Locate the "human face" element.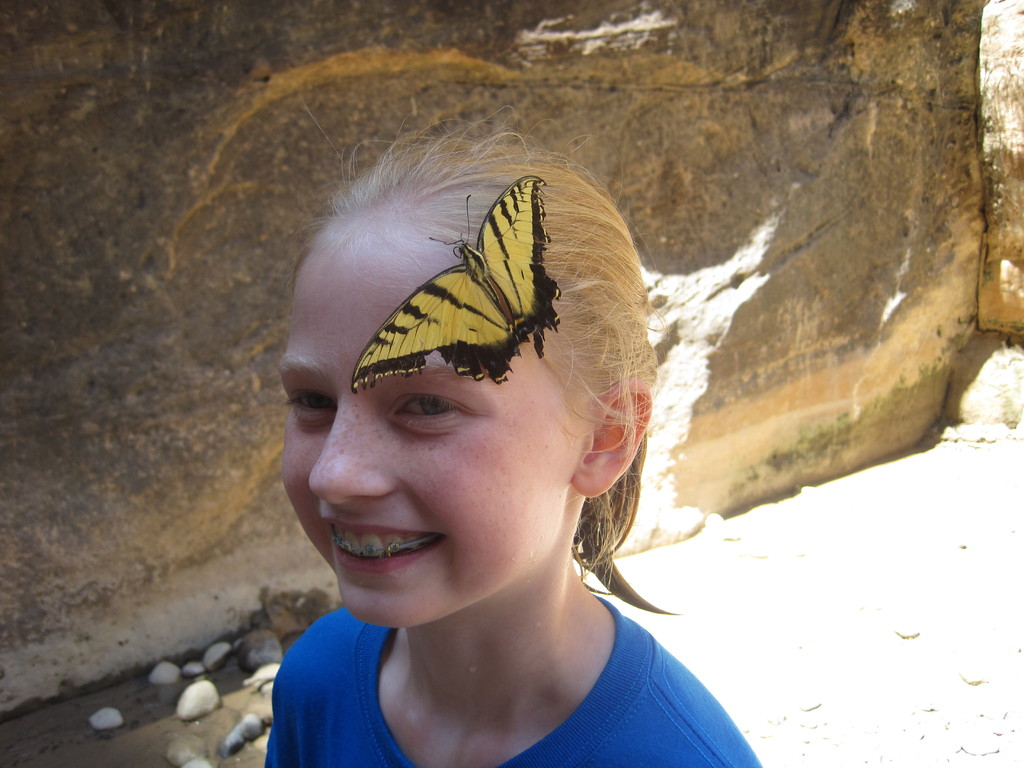
Element bbox: <box>276,230,583,628</box>.
